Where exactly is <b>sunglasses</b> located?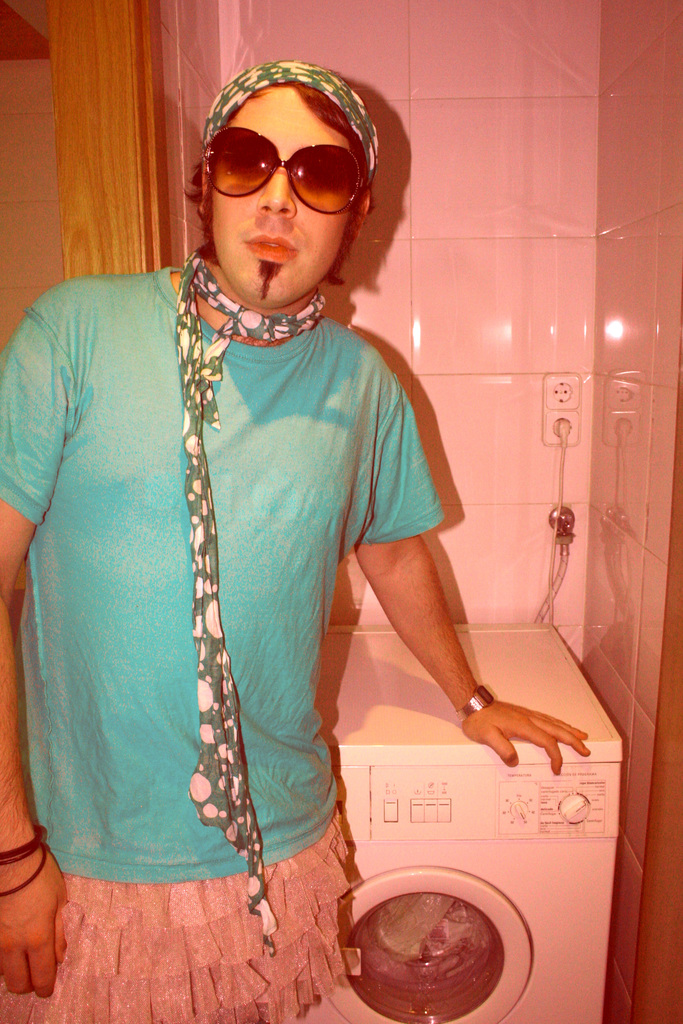
Its bounding box is rect(206, 123, 365, 214).
